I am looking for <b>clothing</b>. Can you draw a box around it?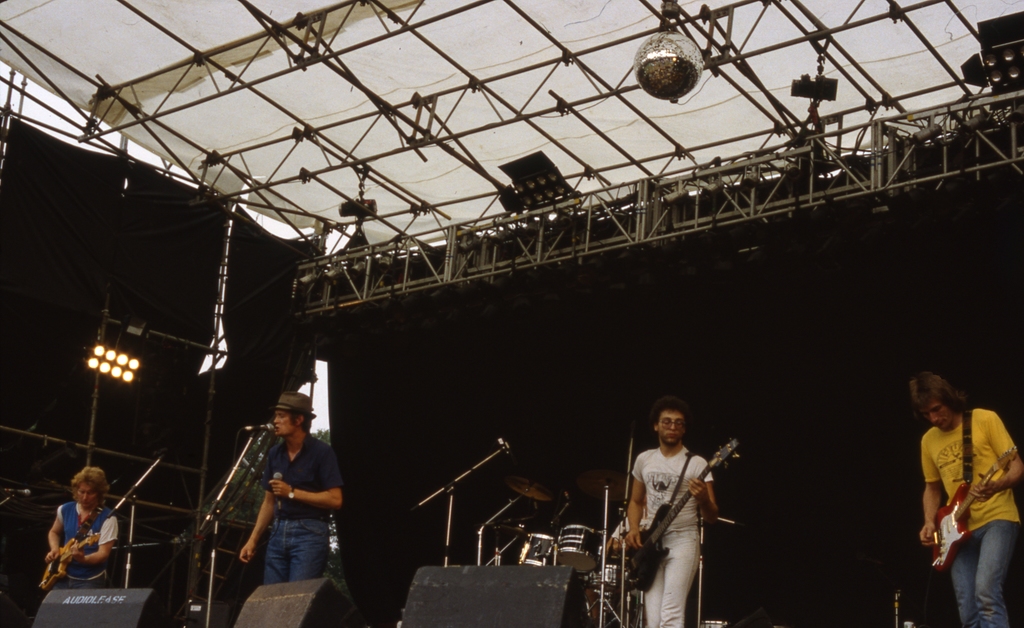
Sure, the bounding box is 948, 520, 1019, 627.
